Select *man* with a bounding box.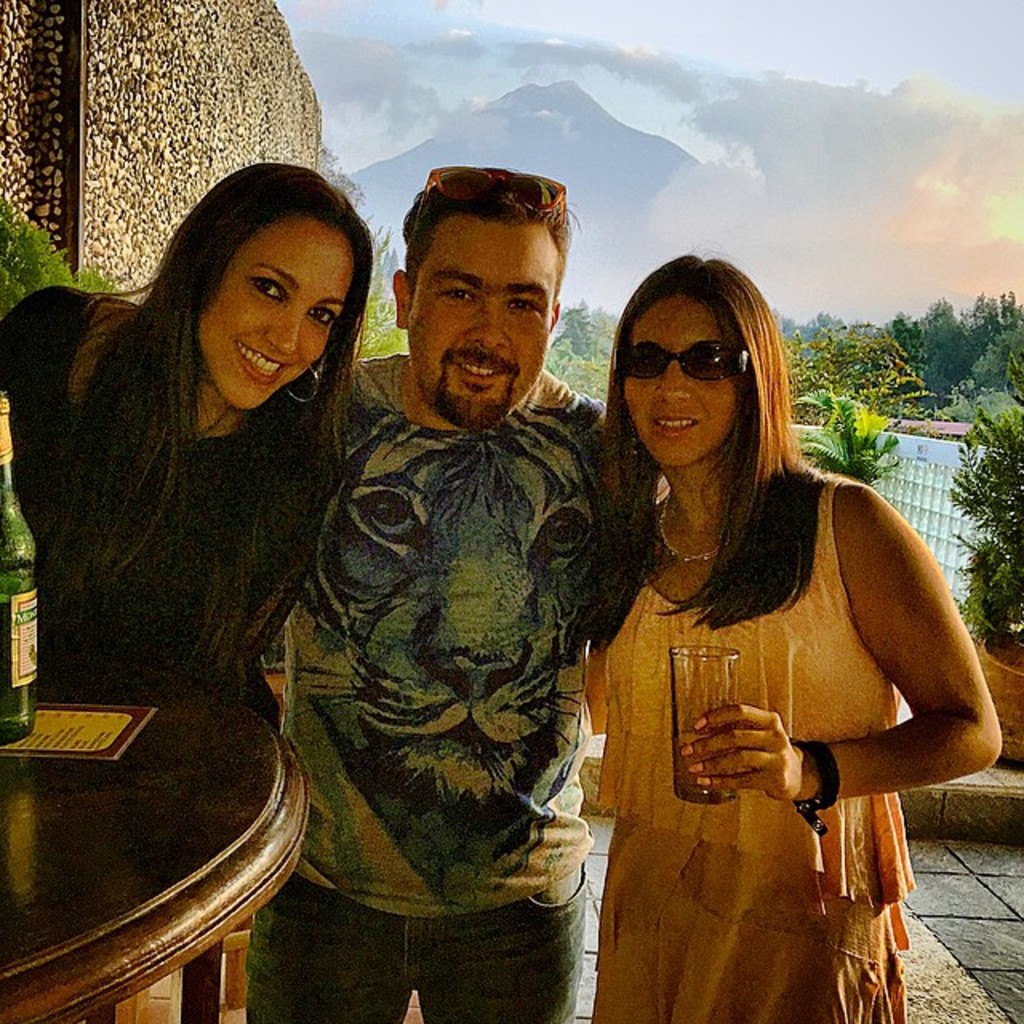
rect(262, 211, 638, 976).
